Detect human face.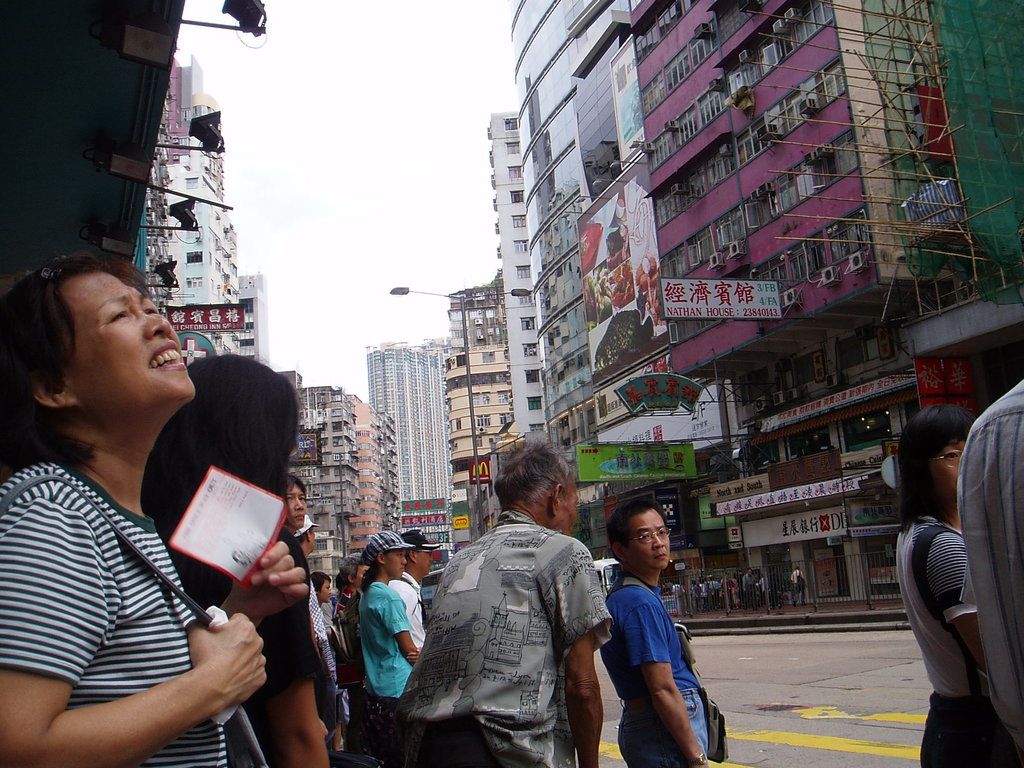
Detected at 319, 580, 331, 604.
